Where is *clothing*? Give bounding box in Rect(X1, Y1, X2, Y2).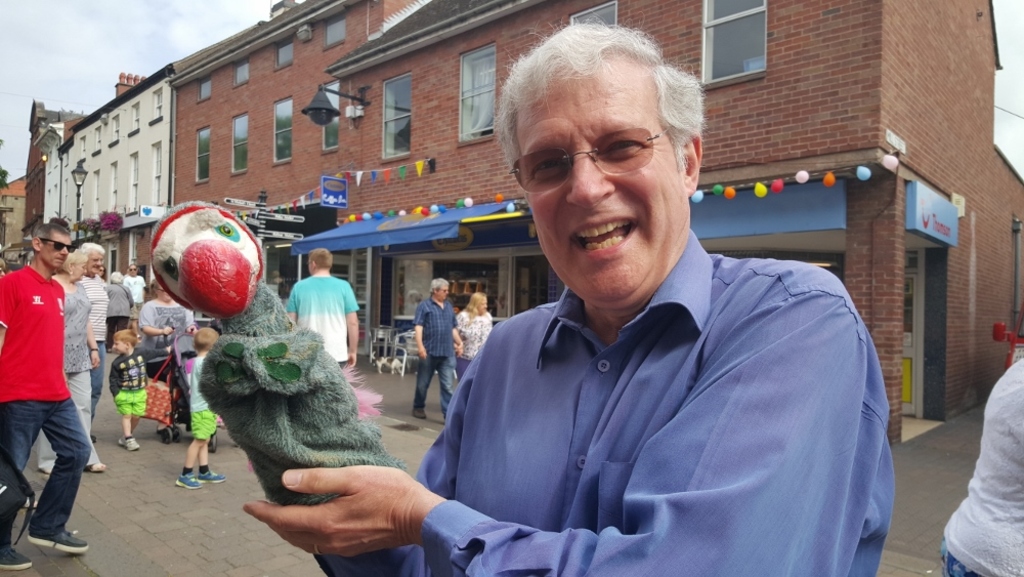
Rect(138, 297, 194, 354).
